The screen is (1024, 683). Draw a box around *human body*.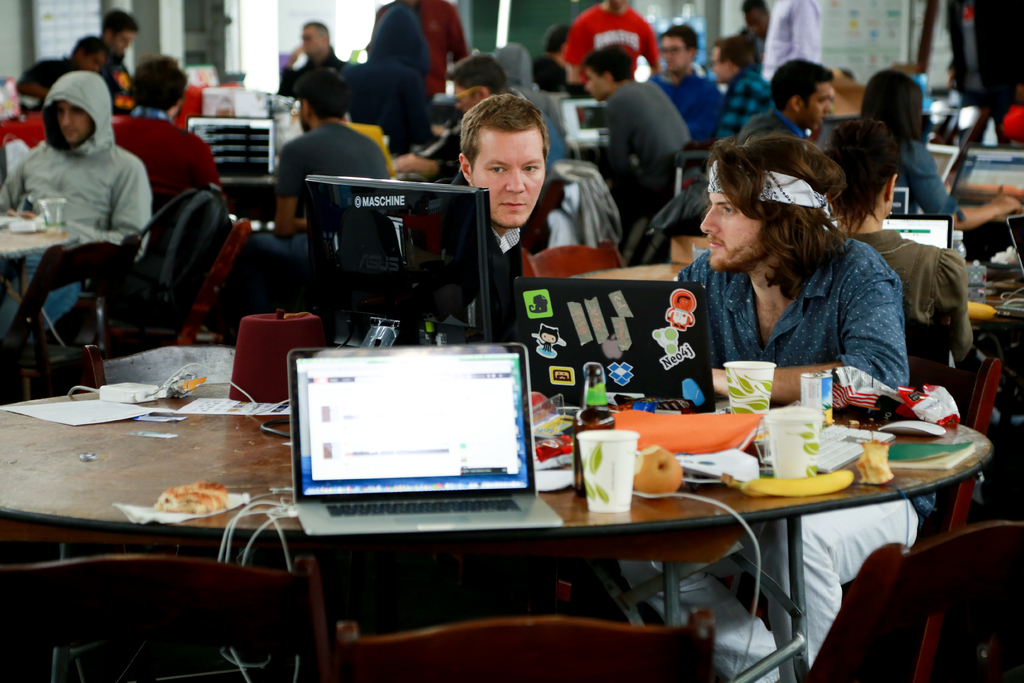
Rect(390, 51, 516, 183).
